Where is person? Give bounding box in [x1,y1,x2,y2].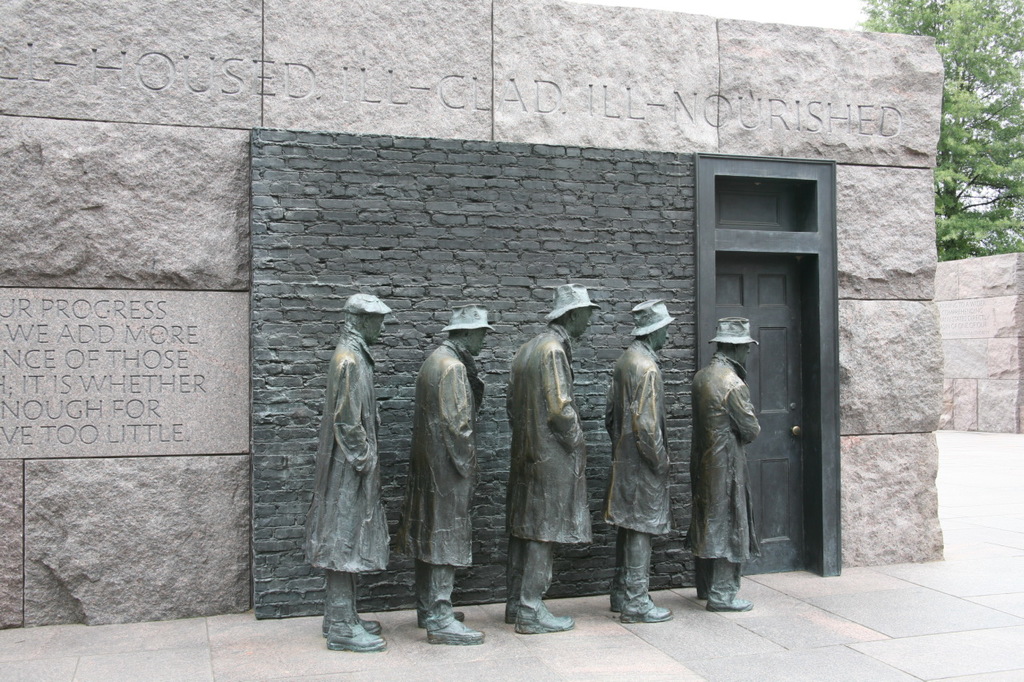
[606,296,673,622].
